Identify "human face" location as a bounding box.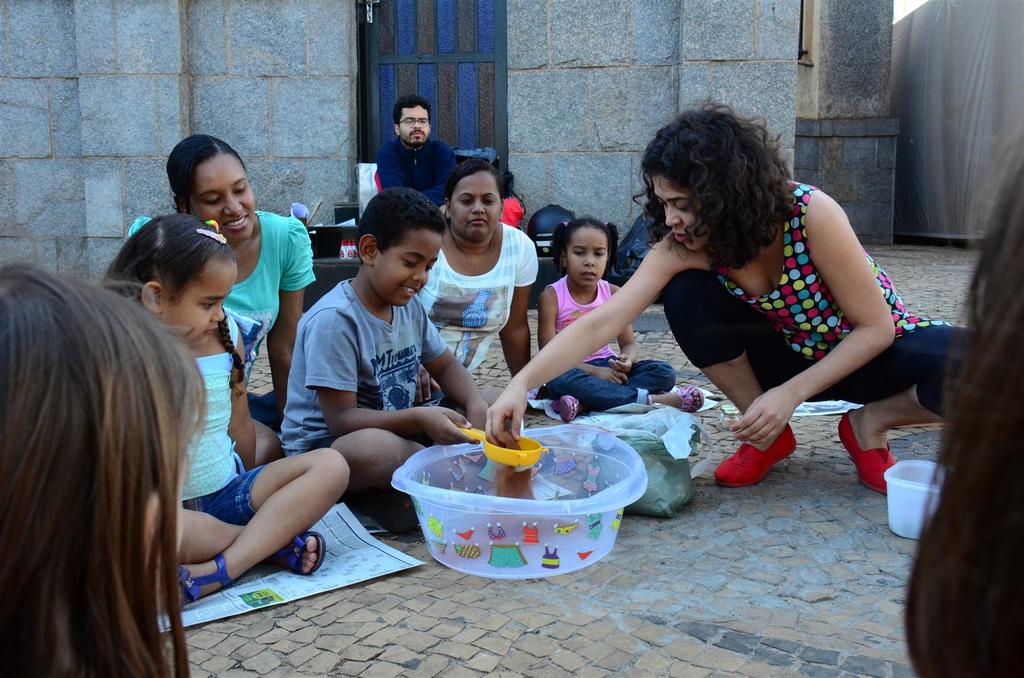
locate(648, 168, 712, 247).
